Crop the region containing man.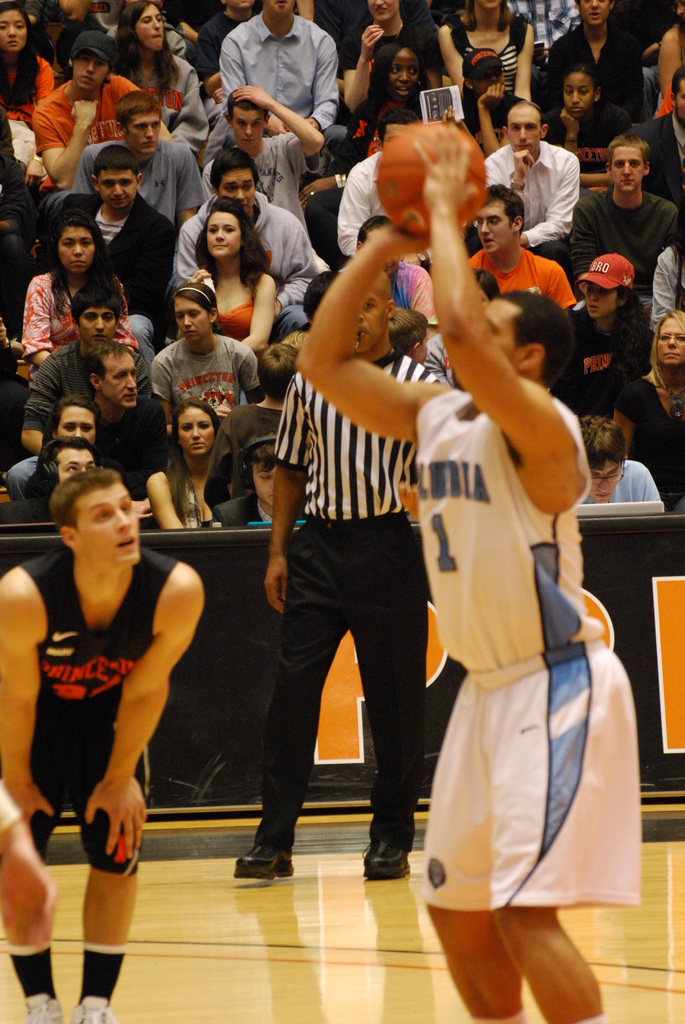
Crop region: 231,271,432,885.
